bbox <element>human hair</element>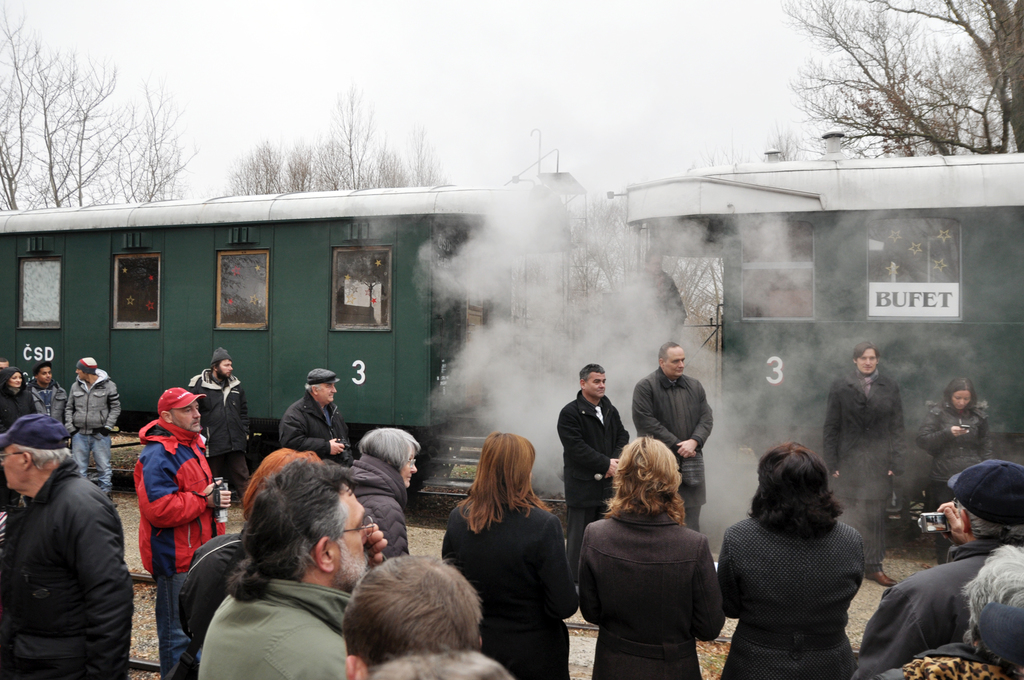
bbox=(335, 554, 481, 674)
